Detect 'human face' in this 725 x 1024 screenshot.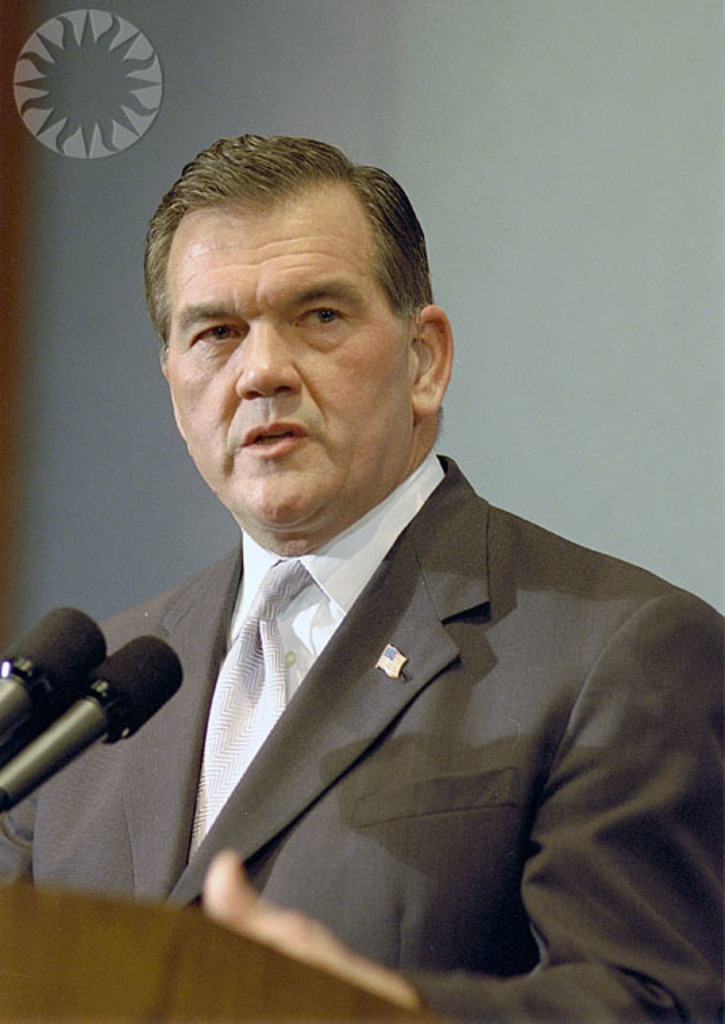
Detection: Rect(165, 190, 416, 525).
